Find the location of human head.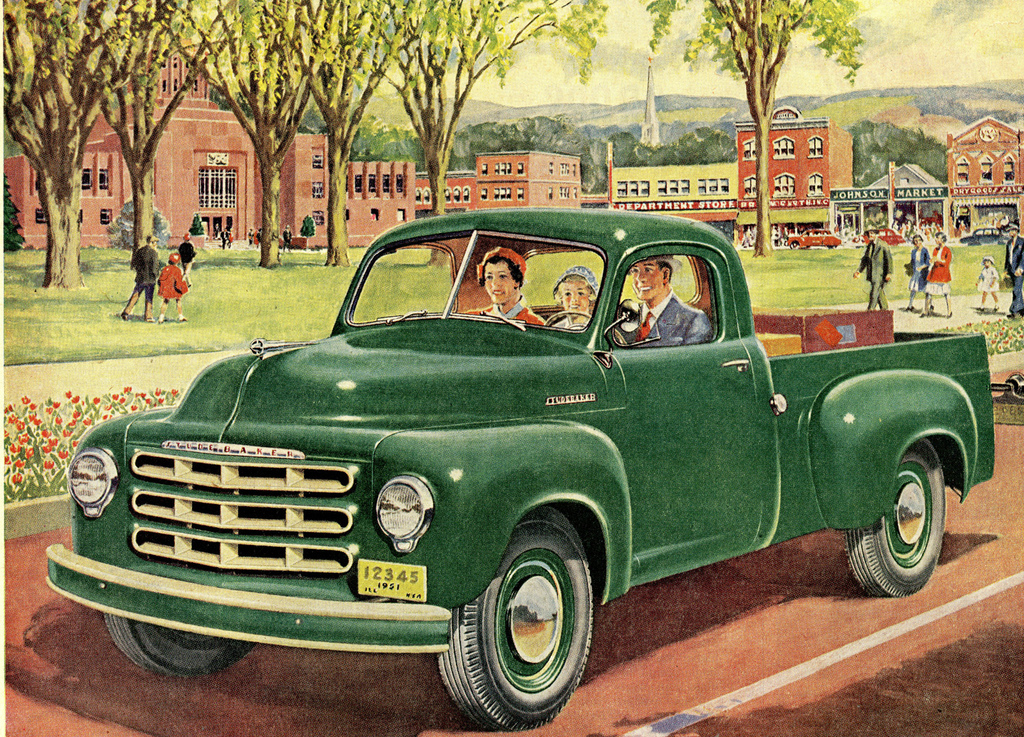
Location: left=463, top=245, right=534, bottom=313.
